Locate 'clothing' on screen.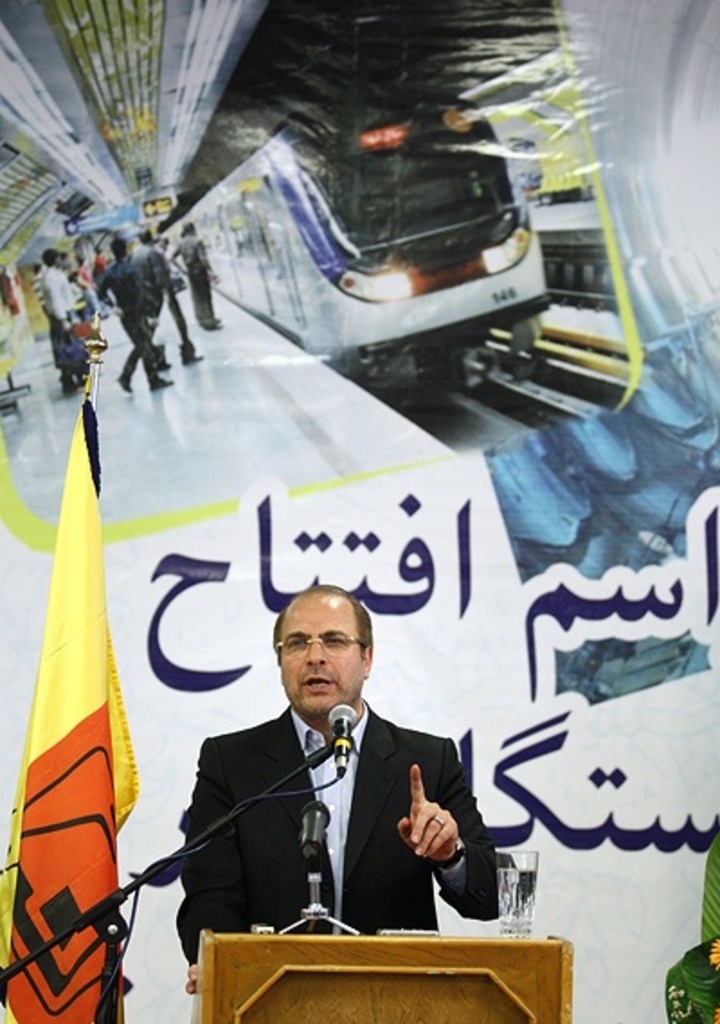
On screen at {"left": 45, "top": 266, "right": 70, "bottom": 396}.
